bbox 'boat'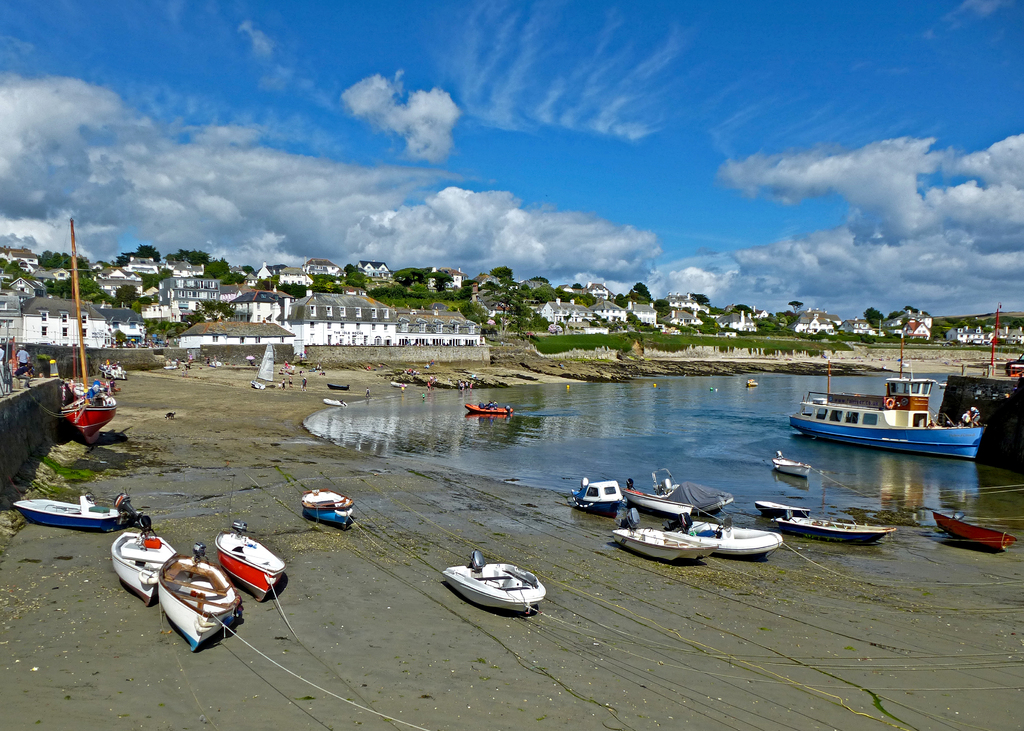
(937,381,950,391)
